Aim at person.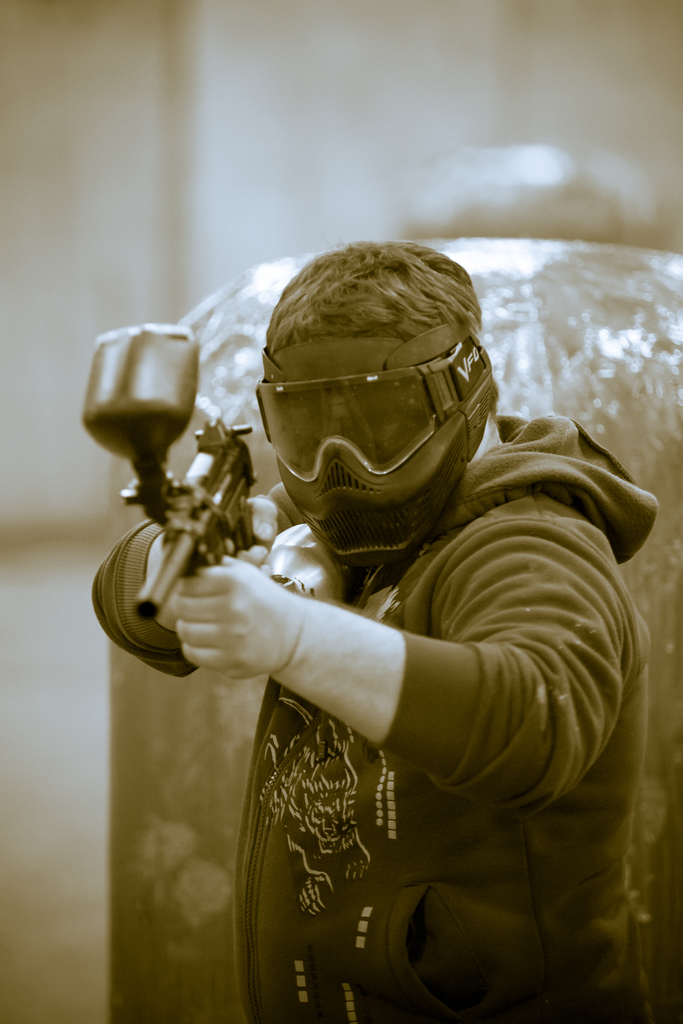
Aimed at bbox=[104, 227, 641, 982].
